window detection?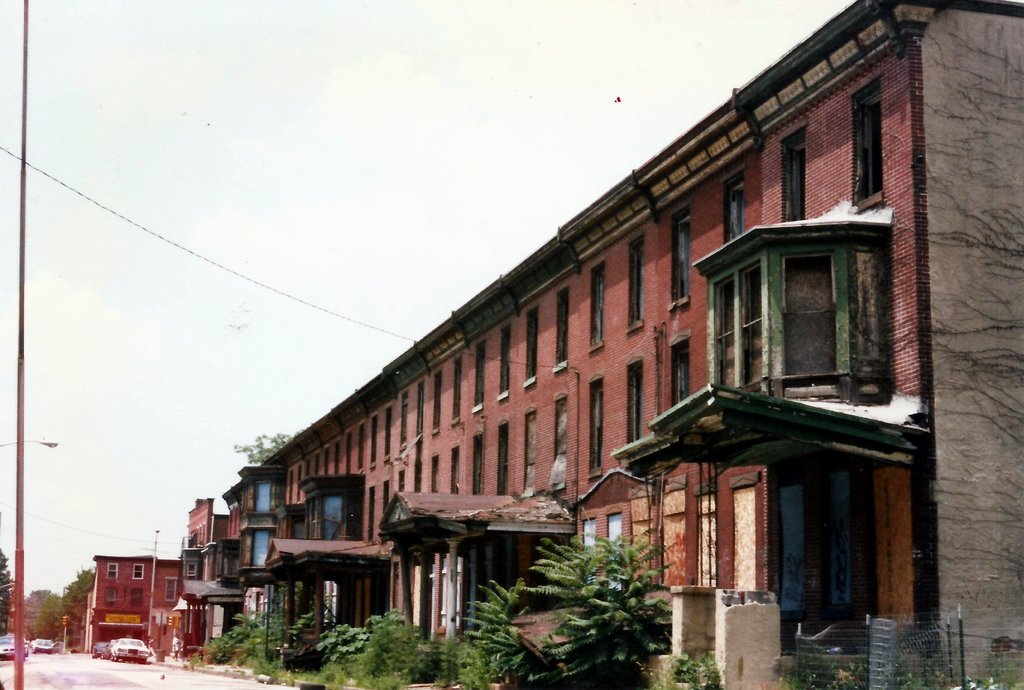
bbox=(367, 415, 383, 467)
